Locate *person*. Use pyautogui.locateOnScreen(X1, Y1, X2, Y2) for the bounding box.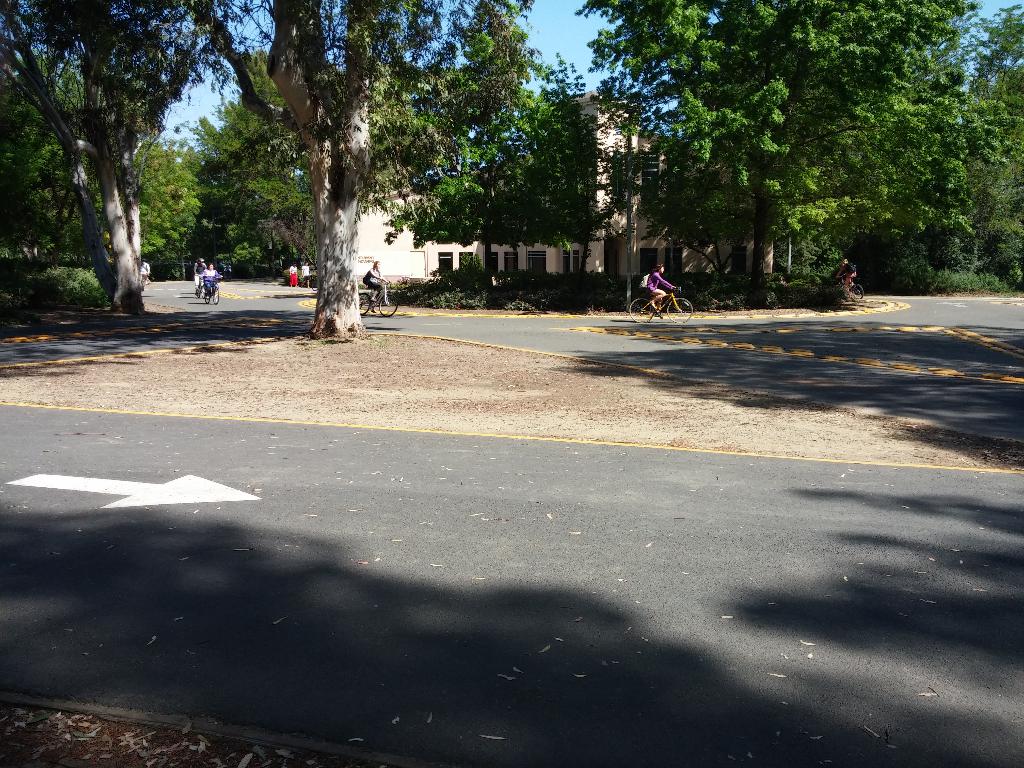
pyautogui.locateOnScreen(296, 257, 314, 291).
